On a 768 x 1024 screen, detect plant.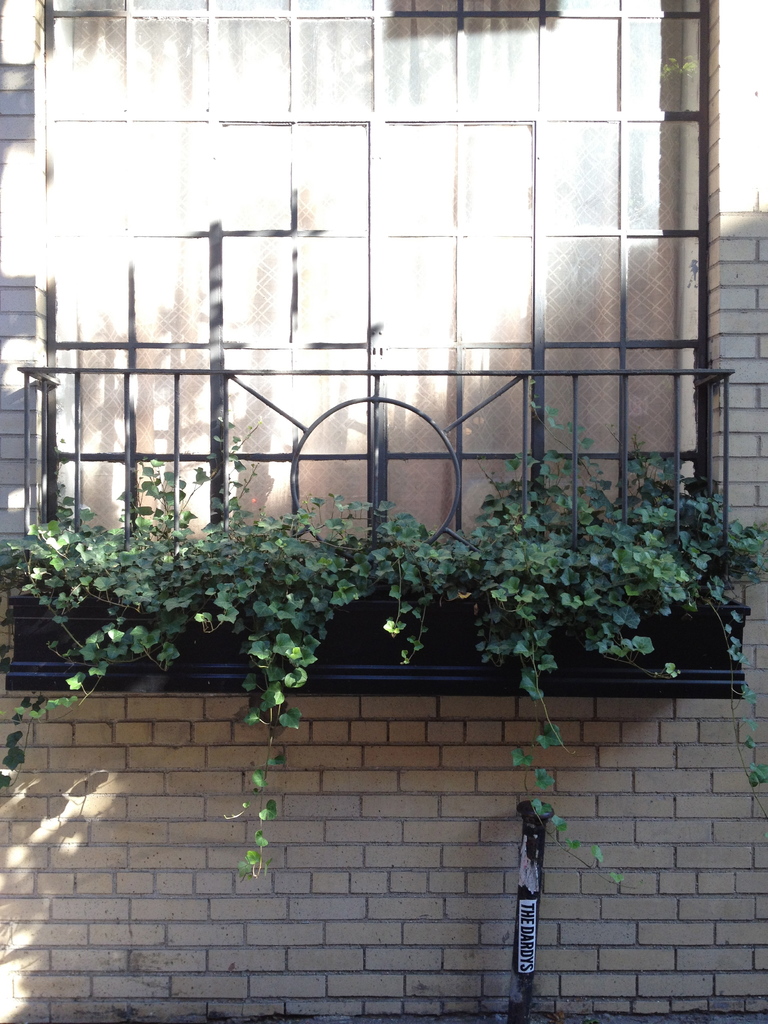
555:401:767:681.
